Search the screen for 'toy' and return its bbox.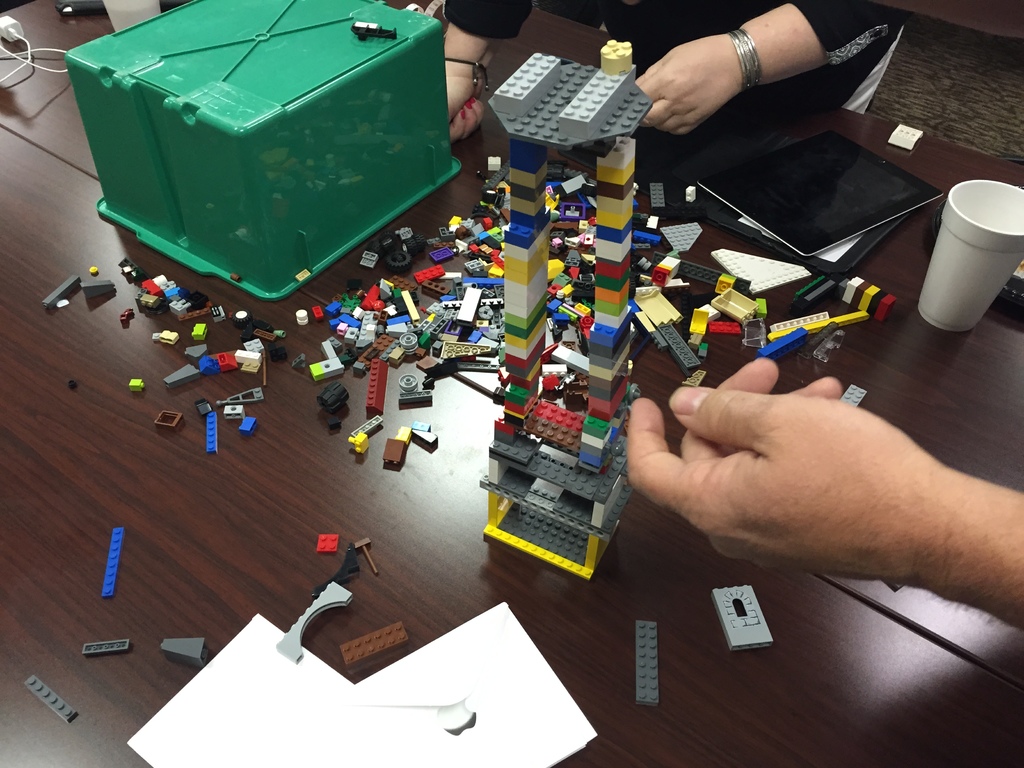
Found: 742 319 768 348.
